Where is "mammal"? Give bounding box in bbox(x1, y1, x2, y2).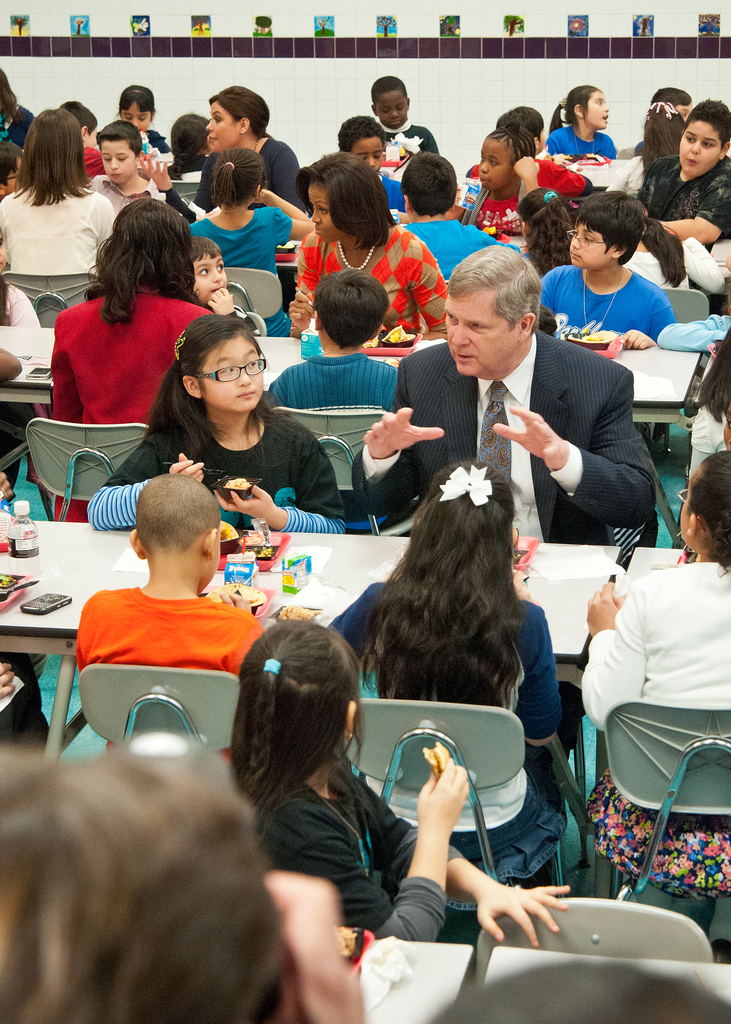
bbox(643, 97, 730, 249).
